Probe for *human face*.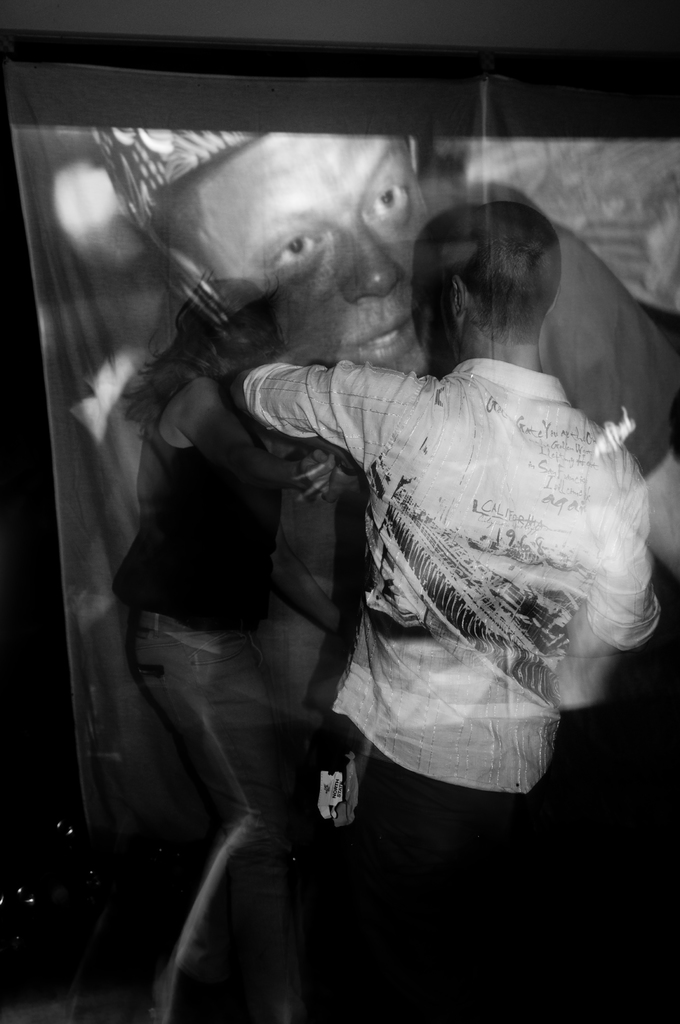
Probe result: locate(213, 121, 435, 354).
